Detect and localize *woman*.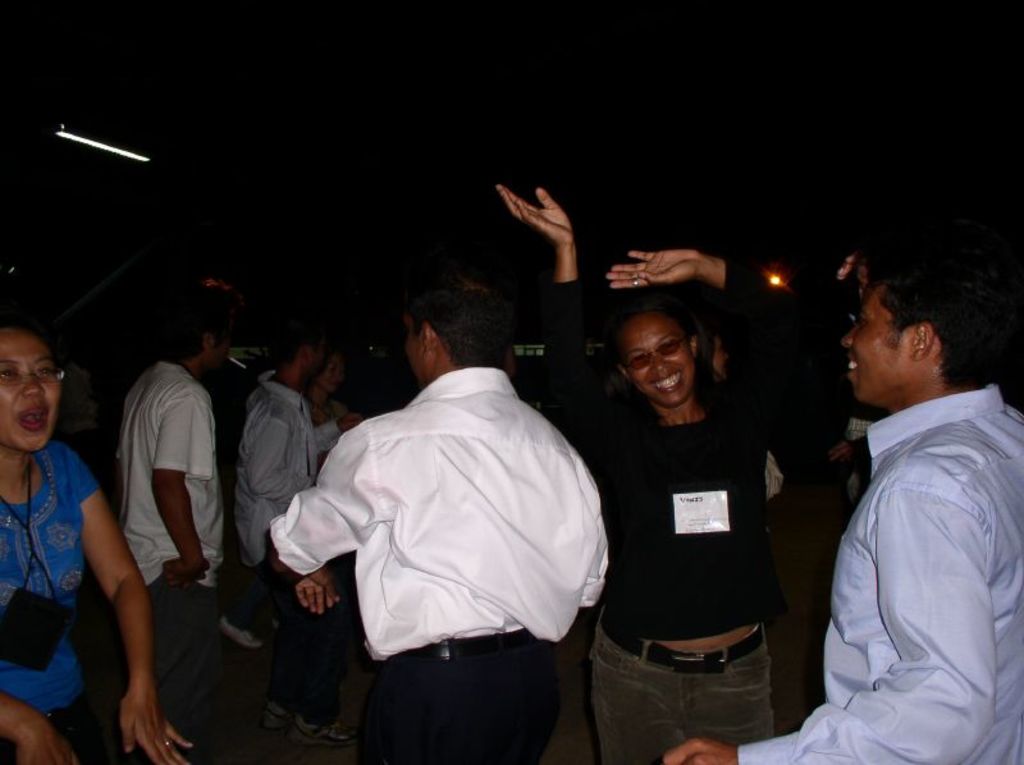
Localized at bbox=(576, 276, 824, 755).
